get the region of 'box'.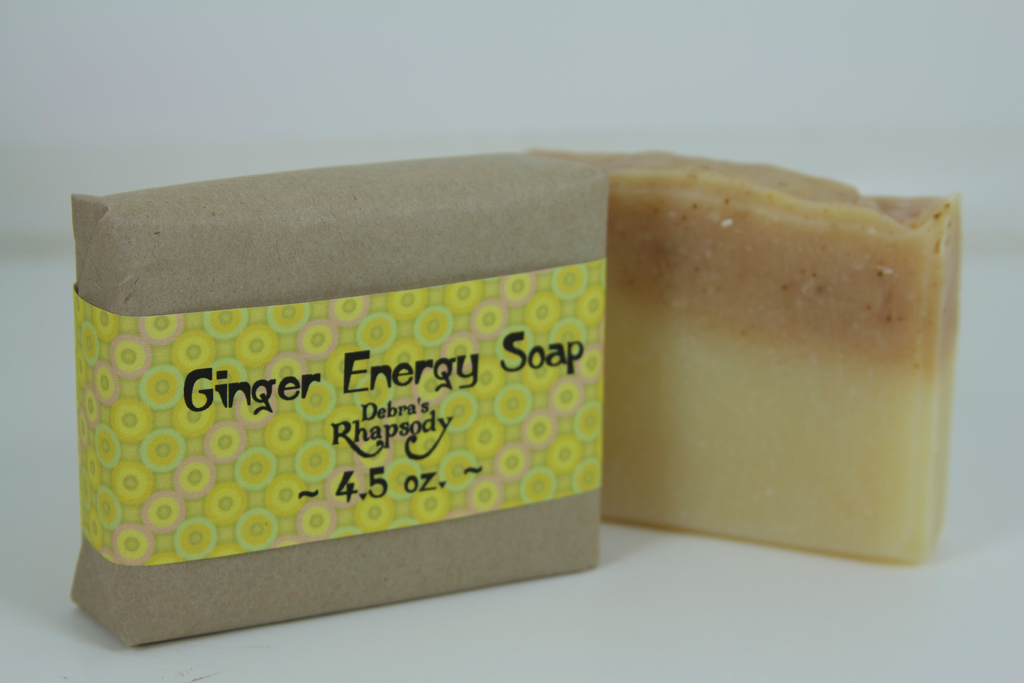
<bbox>72, 148, 742, 657</bbox>.
